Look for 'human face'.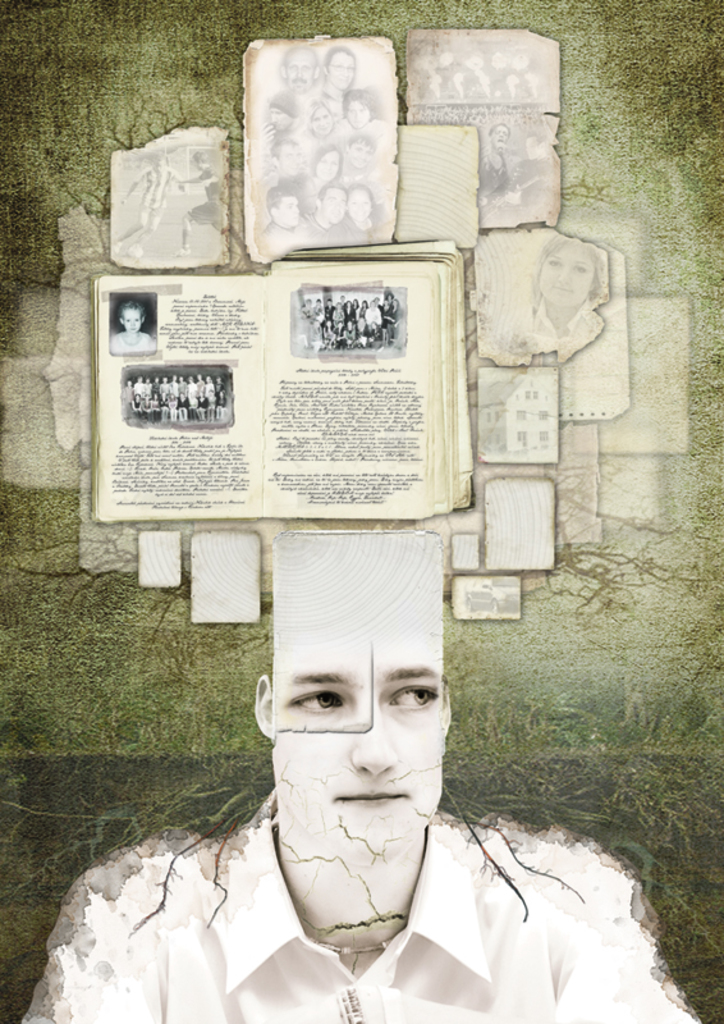
Found: 271,538,446,849.
